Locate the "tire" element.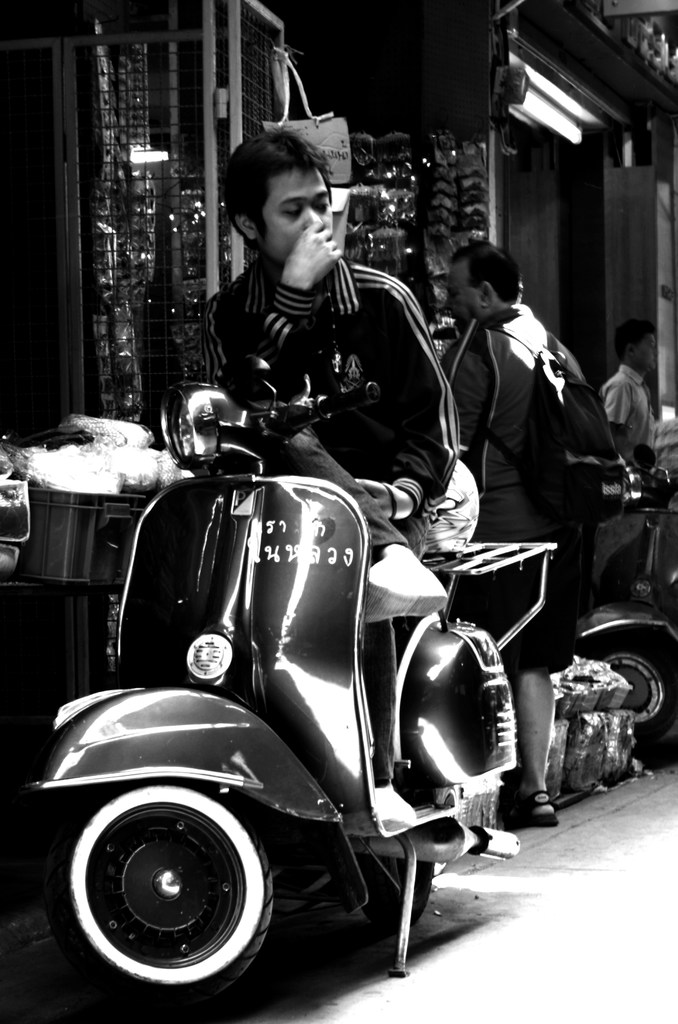
Element bbox: select_region(581, 632, 674, 742).
